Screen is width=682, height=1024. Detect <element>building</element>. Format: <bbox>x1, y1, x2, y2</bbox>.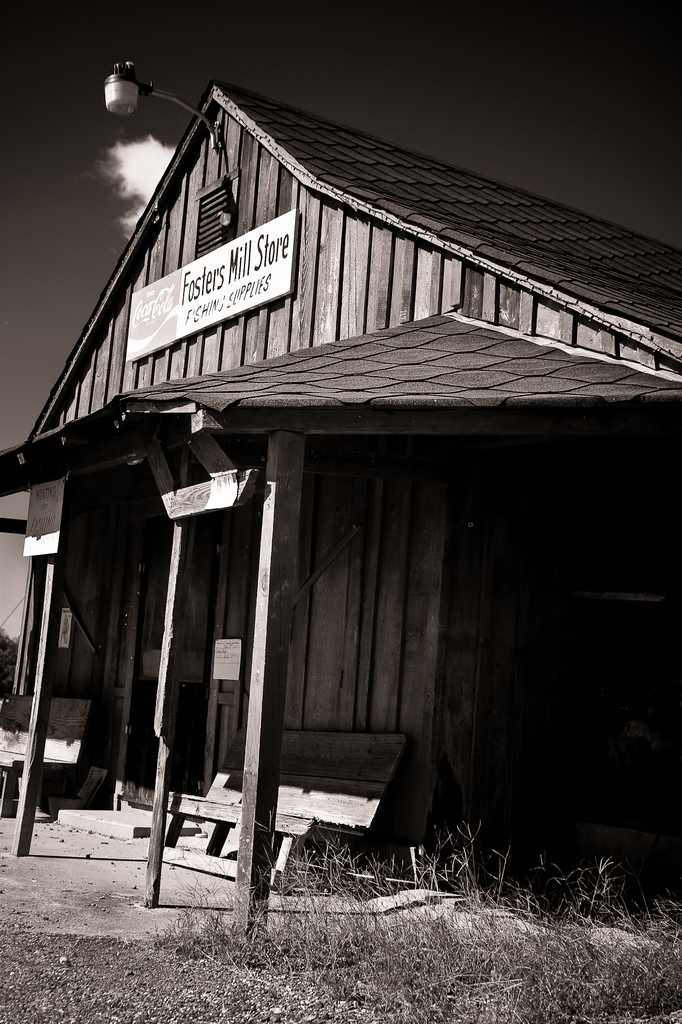
<bbox>0, 63, 676, 892</bbox>.
